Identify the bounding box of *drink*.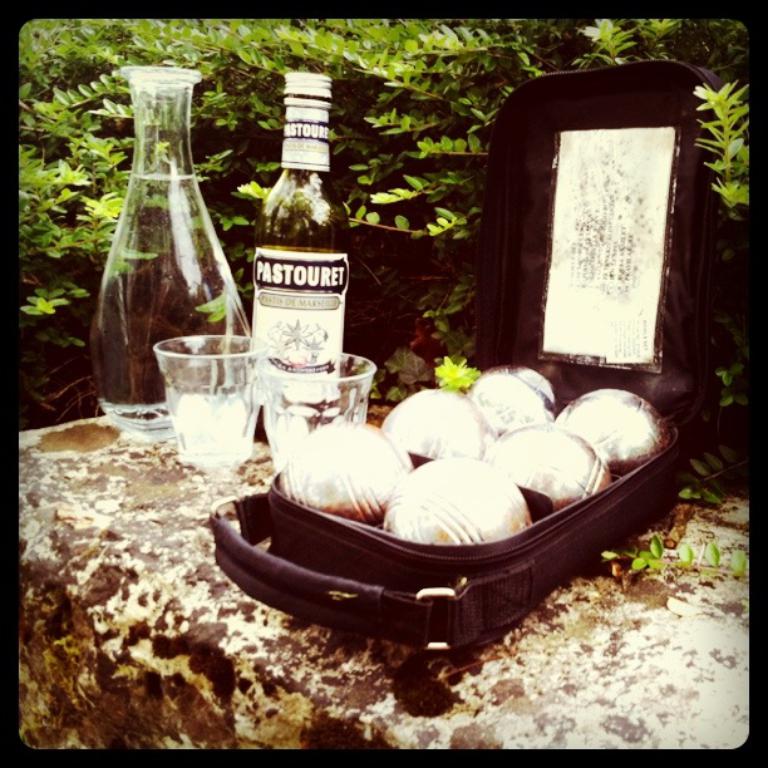
crop(243, 181, 346, 407).
